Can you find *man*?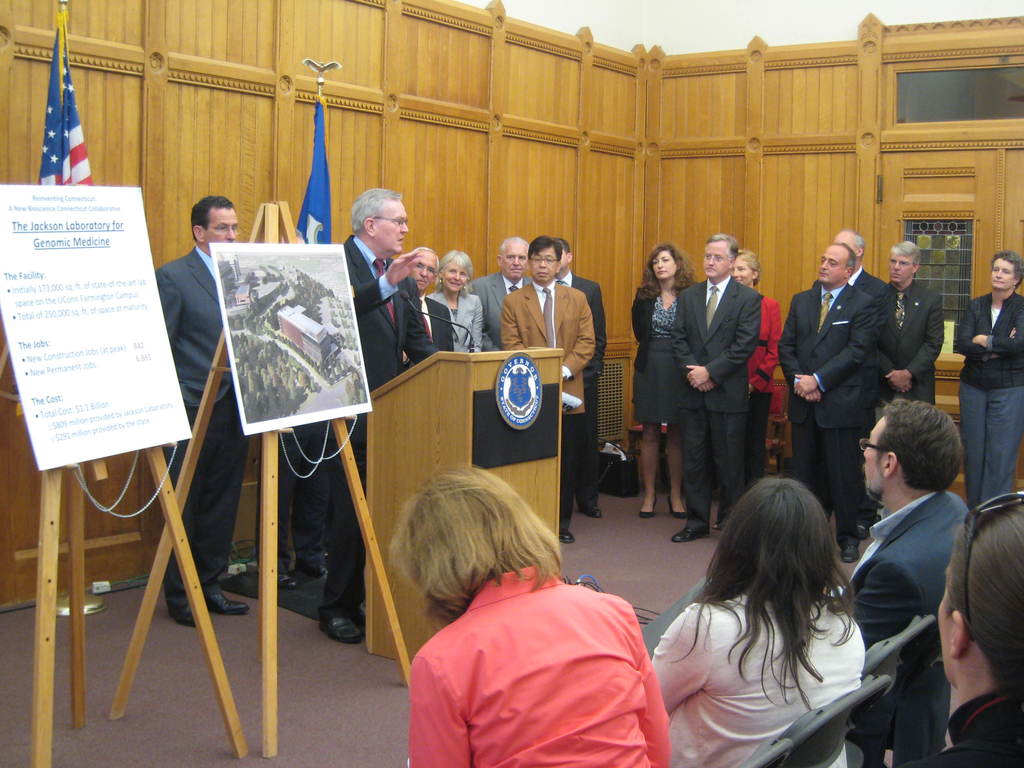
Yes, bounding box: <bbox>776, 245, 881, 563</bbox>.
